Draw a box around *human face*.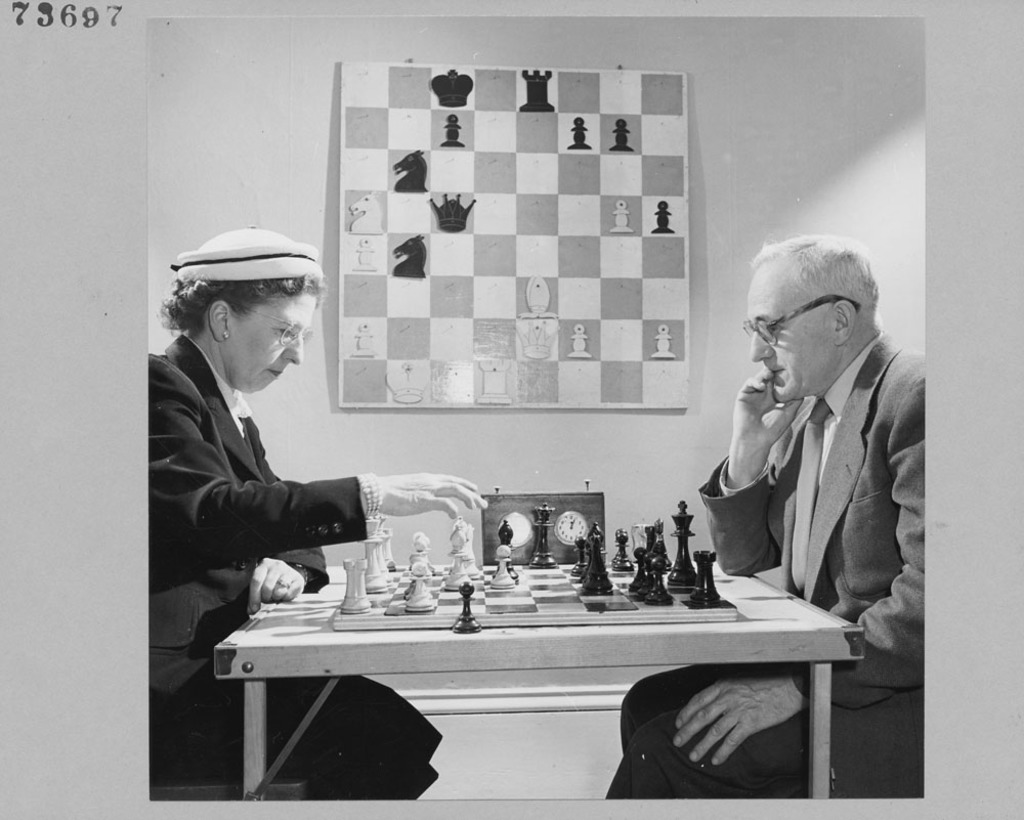
bbox=[752, 291, 824, 397].
